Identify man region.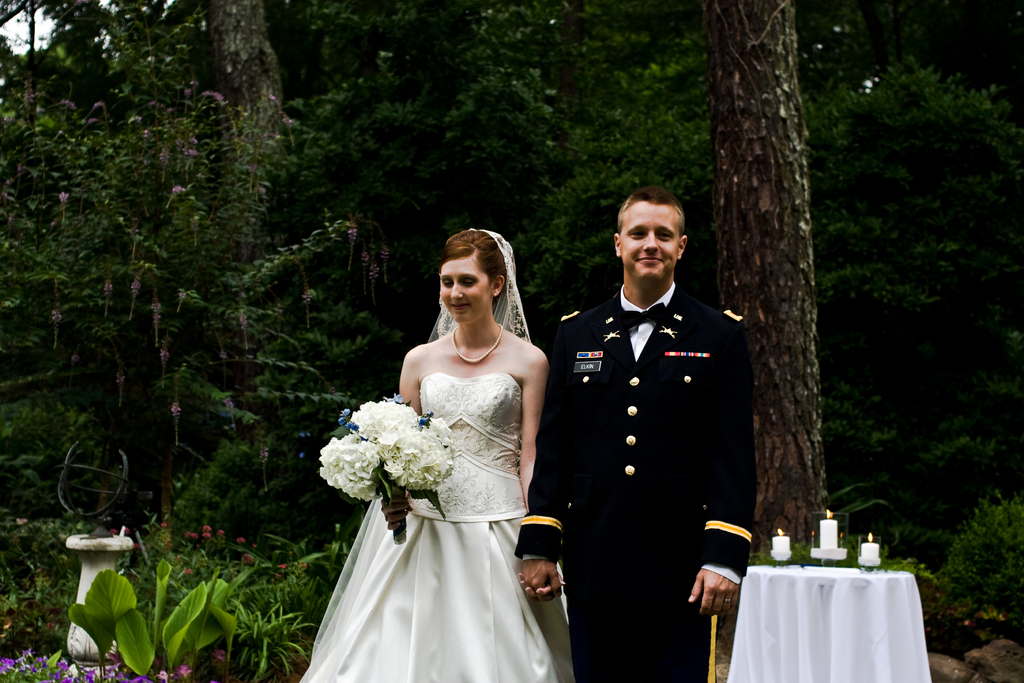
Region: box=[534, 167, 751, 673].
